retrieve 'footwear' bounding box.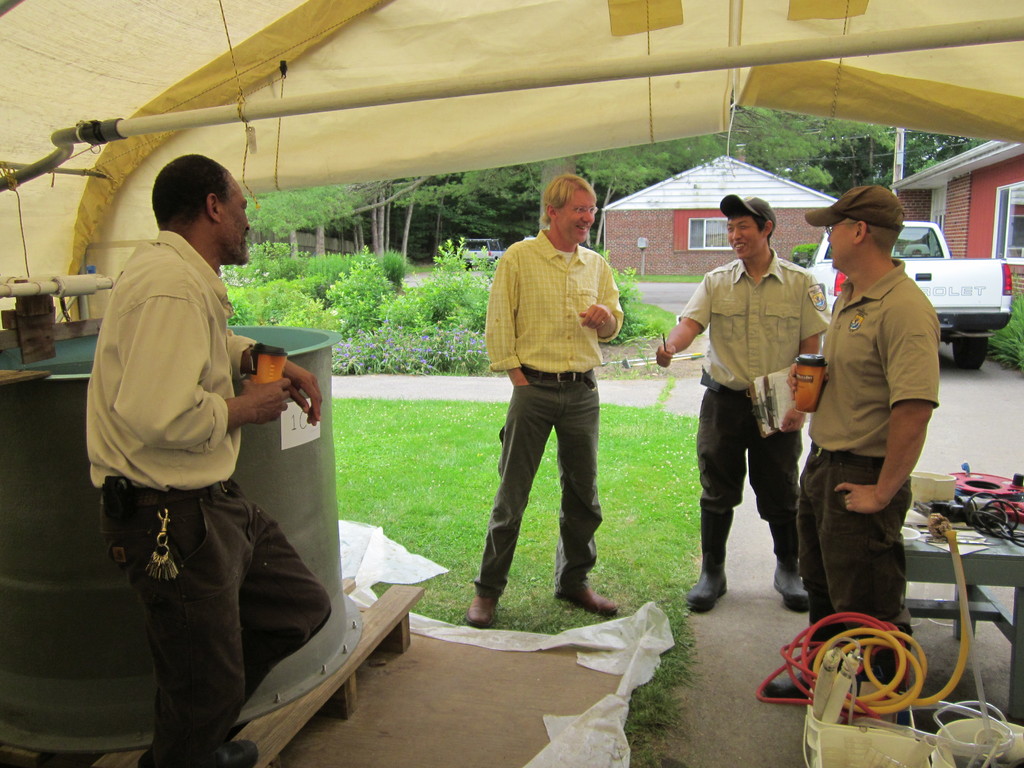
Bounding box: locate(774, 563, 813, 615).
